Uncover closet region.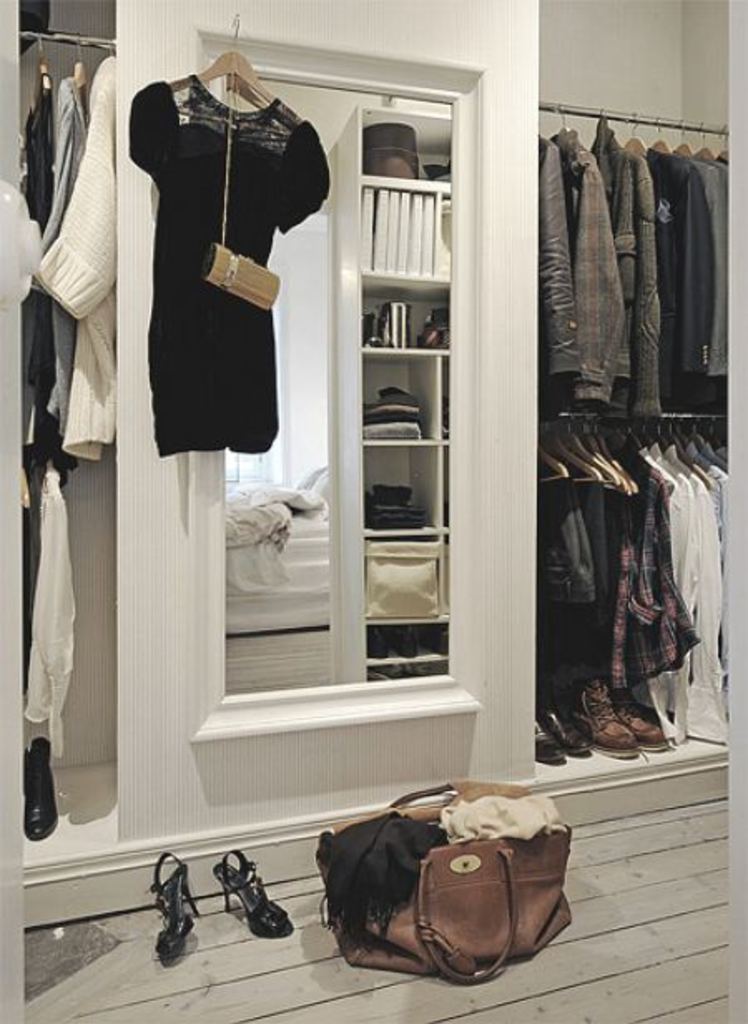
Uncovered: l=22, t=33, r=118, b=484.
